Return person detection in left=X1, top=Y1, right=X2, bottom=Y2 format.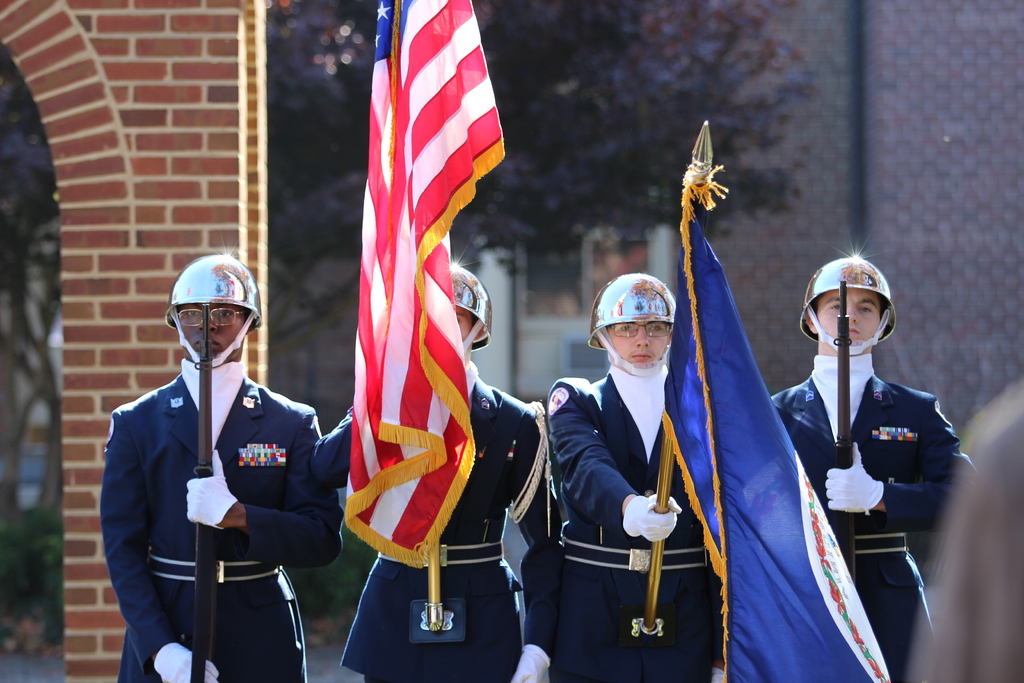
left=315, top=263, right=561, bottom=682.
